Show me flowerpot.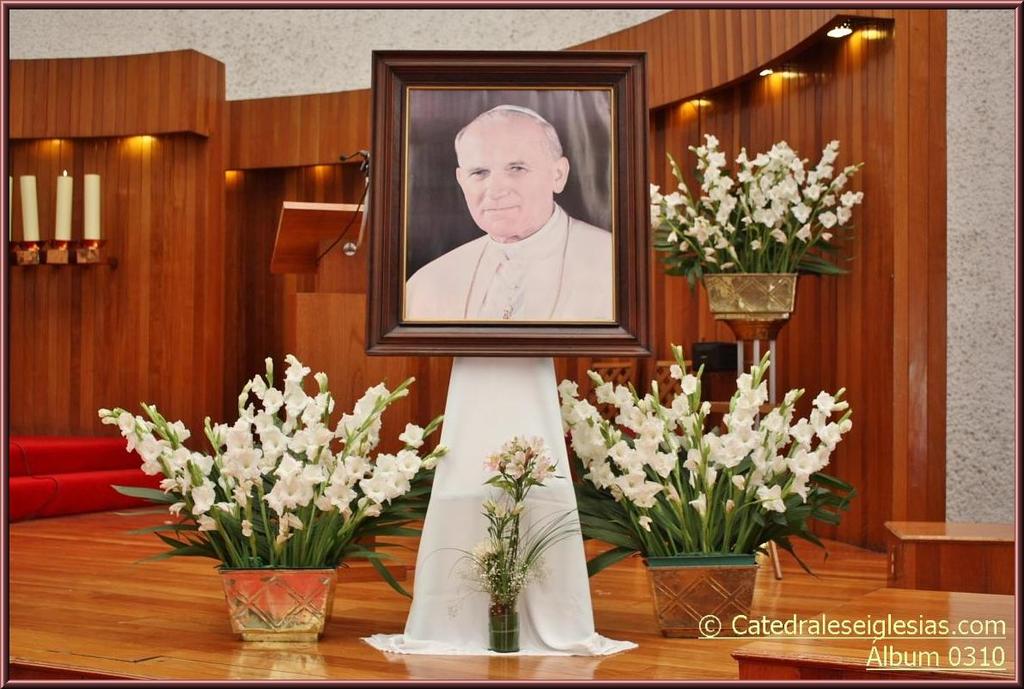
flowerpot is here: (488,613,520,653).
